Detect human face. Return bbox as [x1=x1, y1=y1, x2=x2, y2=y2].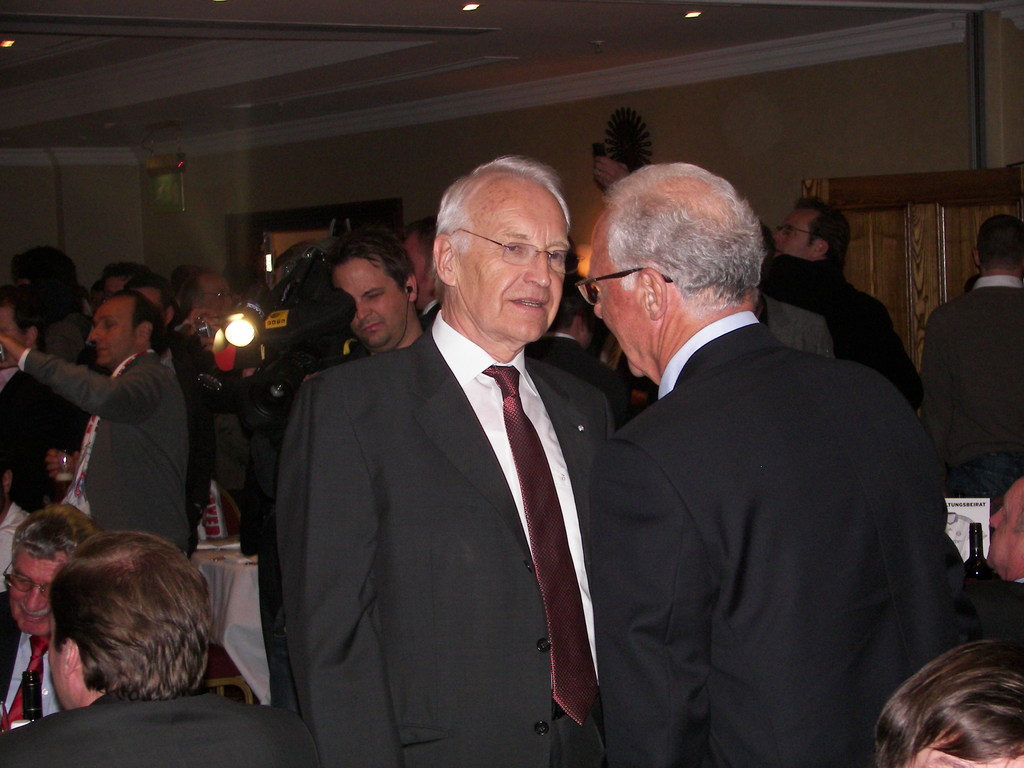
[x1=90, y1=299, x2=138, y2=366].
